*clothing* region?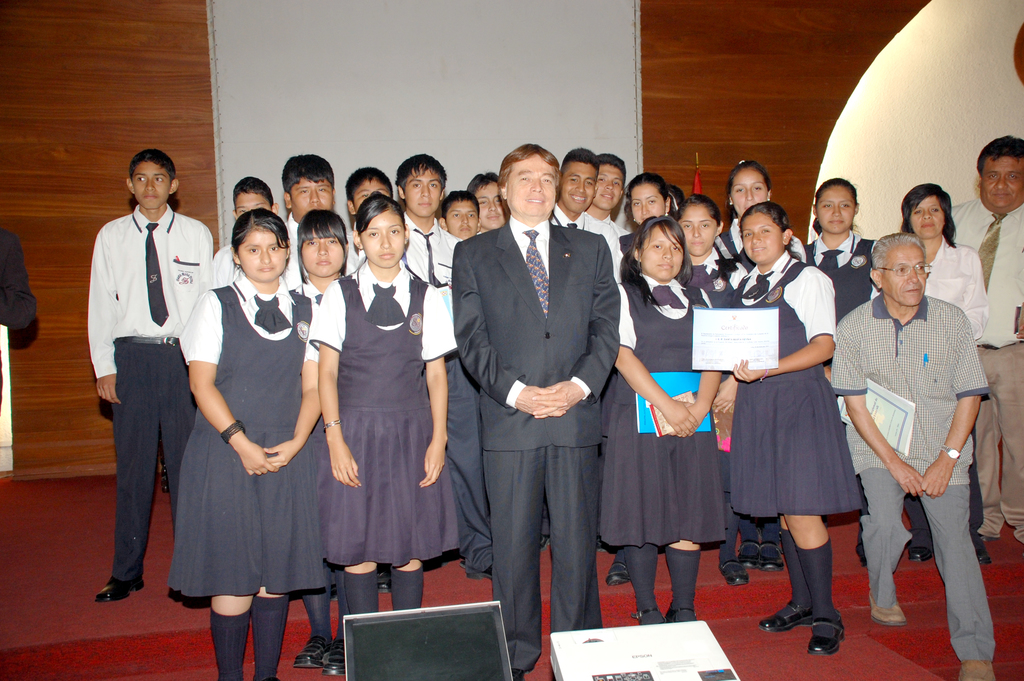
bbox=[0, 224, 42, 329]
